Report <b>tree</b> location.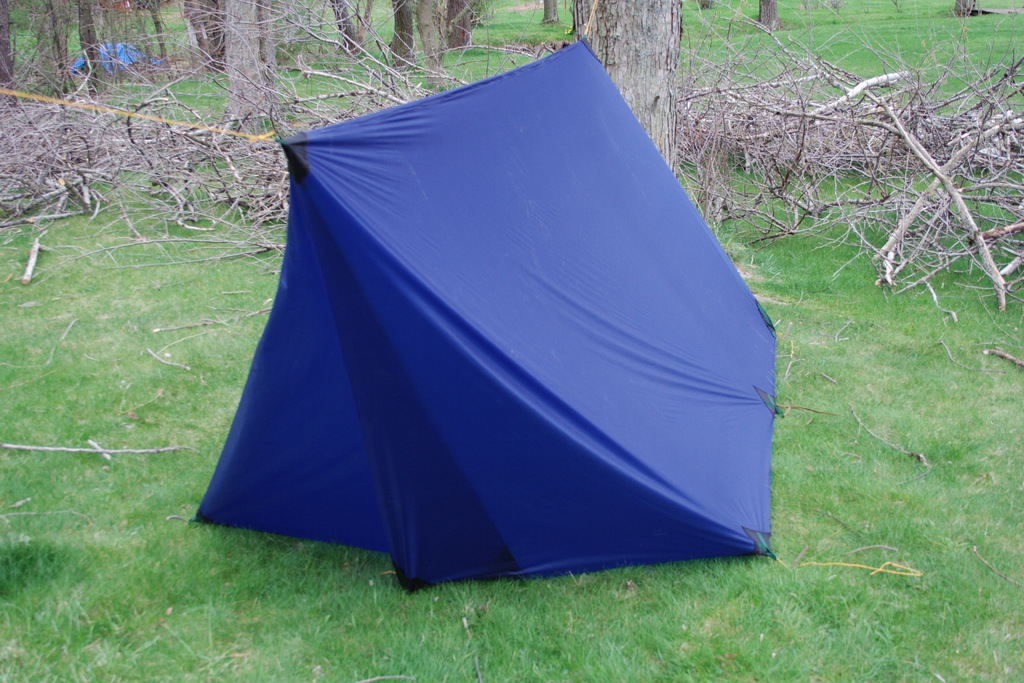
Report: [x1=560, y1=0, x2=687, y2=185].
